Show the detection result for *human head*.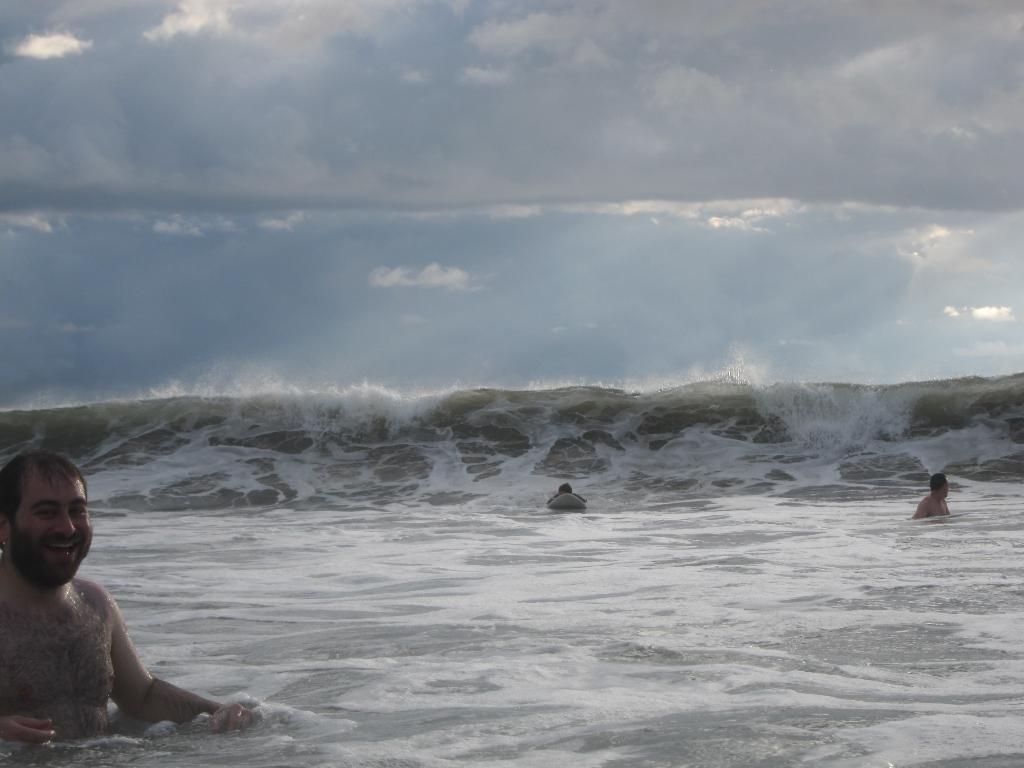
930:474:948:500.
